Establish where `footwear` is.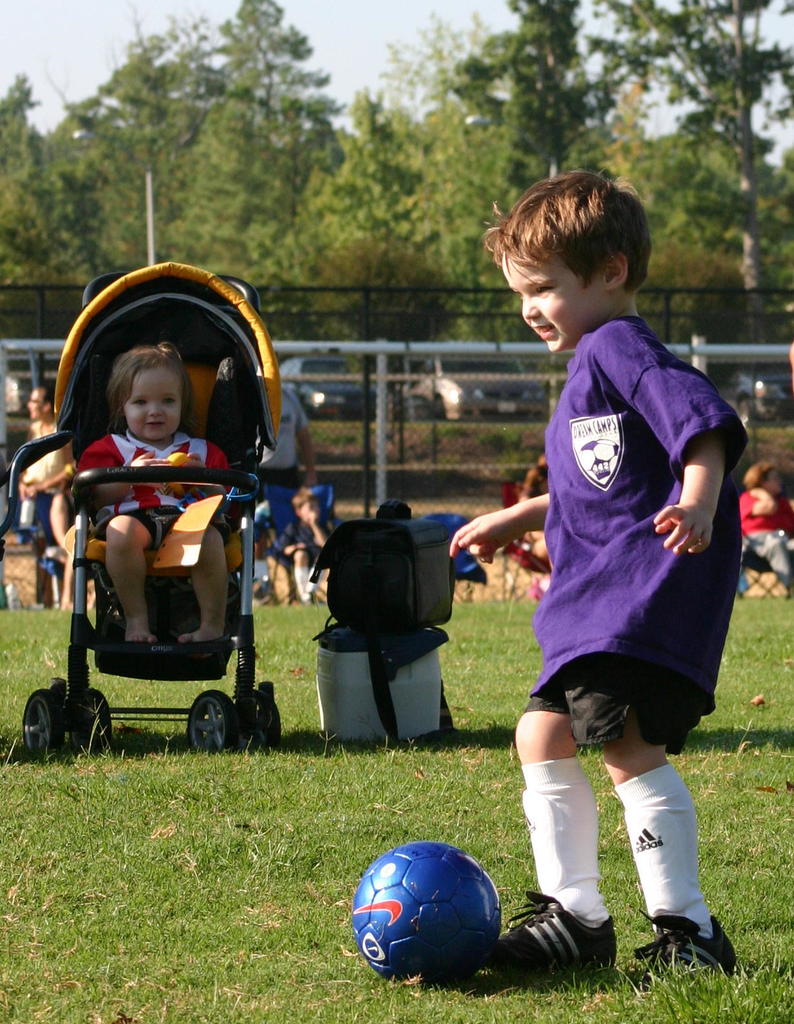
Established at {"left": 526, "top": 903, "right": 607, "bottom": 983}.
